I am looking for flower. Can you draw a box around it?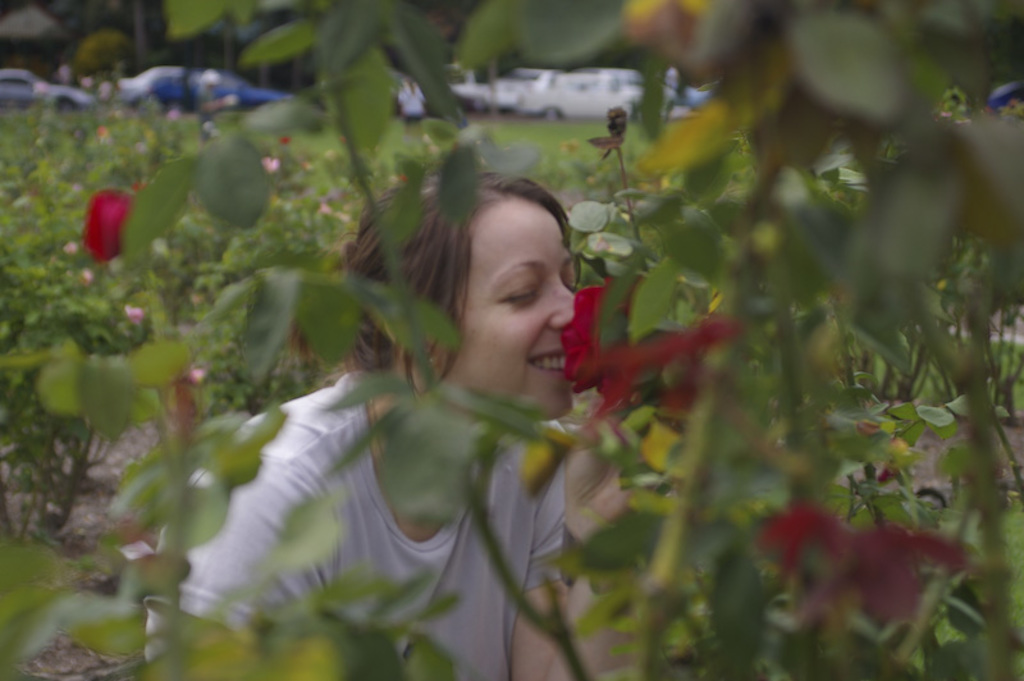
Sure, the bounding box is left=81, top=186, right=132, bottom=259.
